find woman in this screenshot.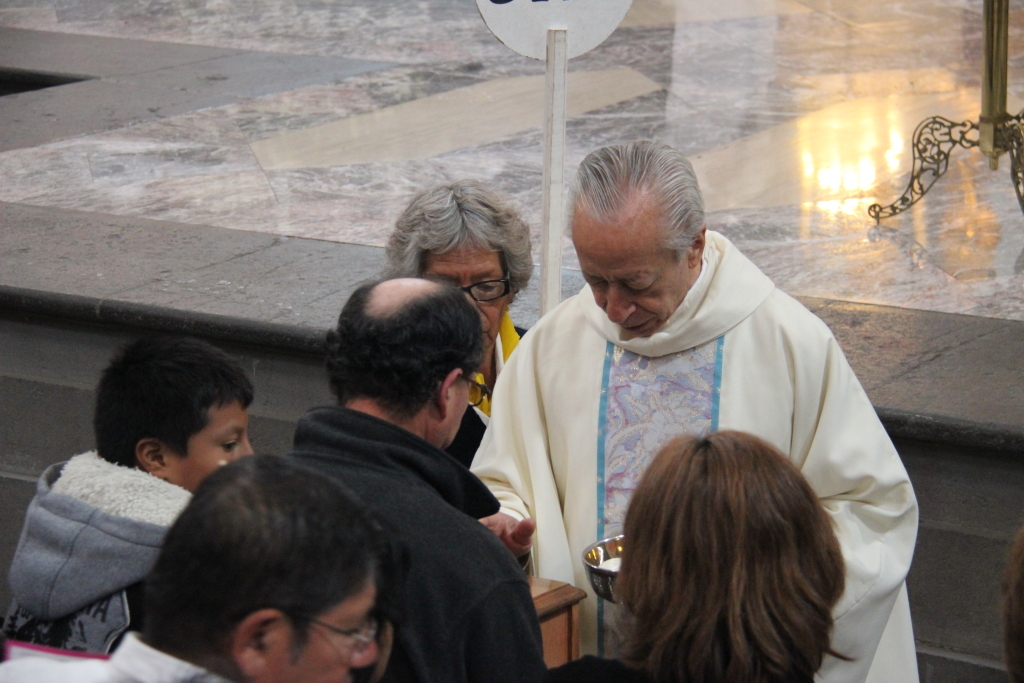
The bounding box for woman is [x1=377, y1=178, x2=527, y2=519].
